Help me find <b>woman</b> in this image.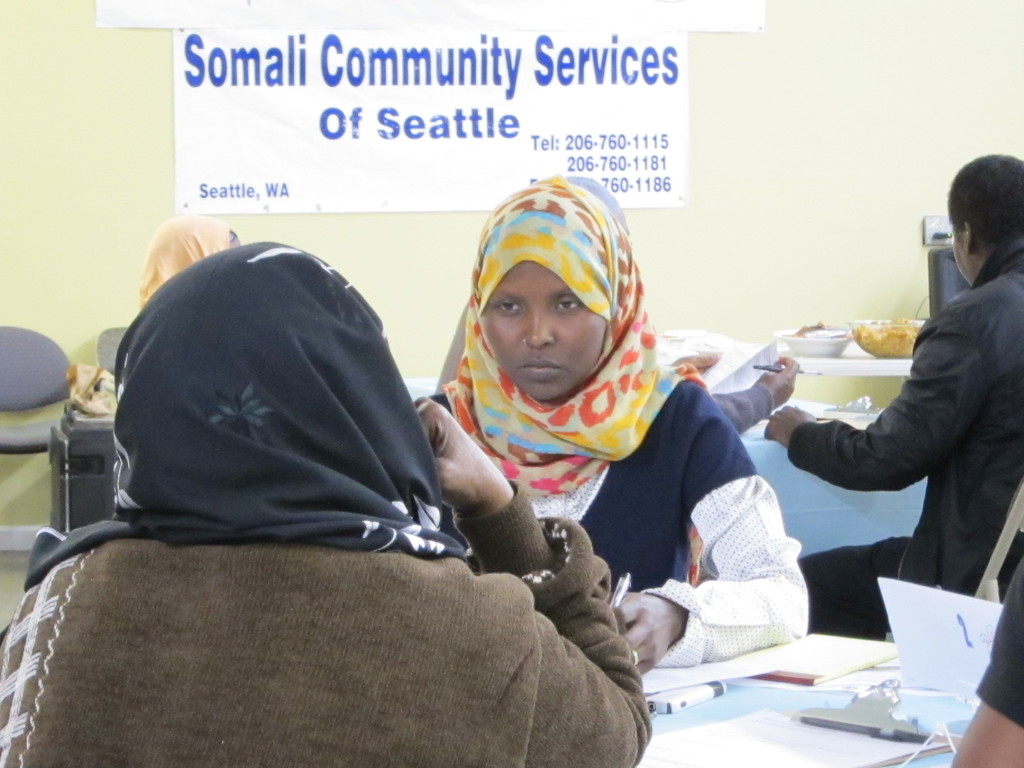
Found it: pyautogui.locateOnScreen(0, 243, 649, 767).
